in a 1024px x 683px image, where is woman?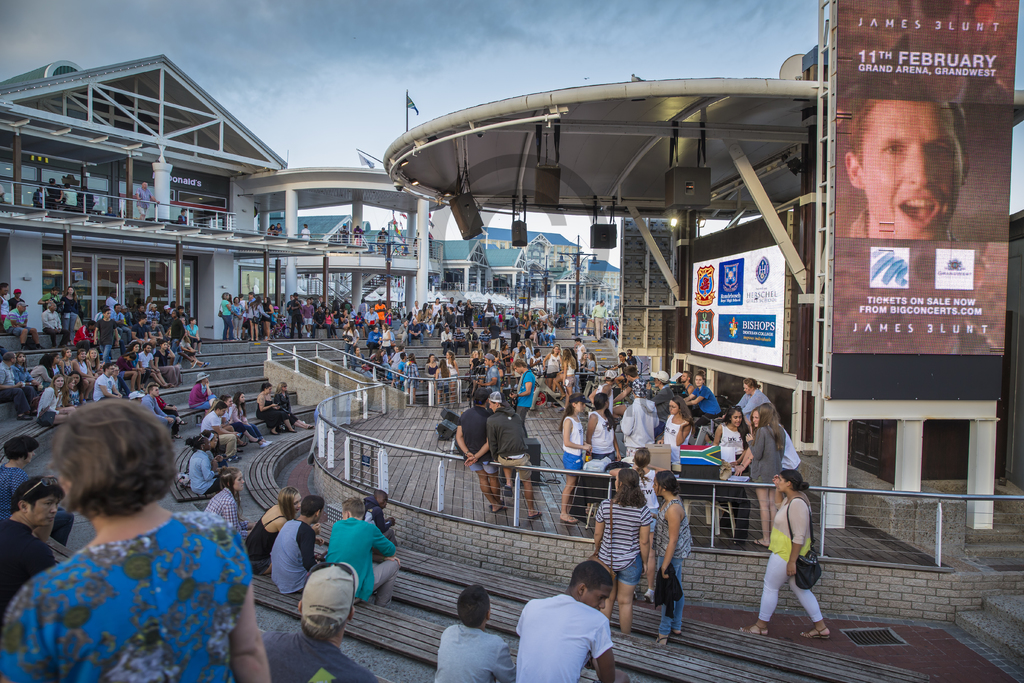
l=114, t=350, r=146, b=396.
